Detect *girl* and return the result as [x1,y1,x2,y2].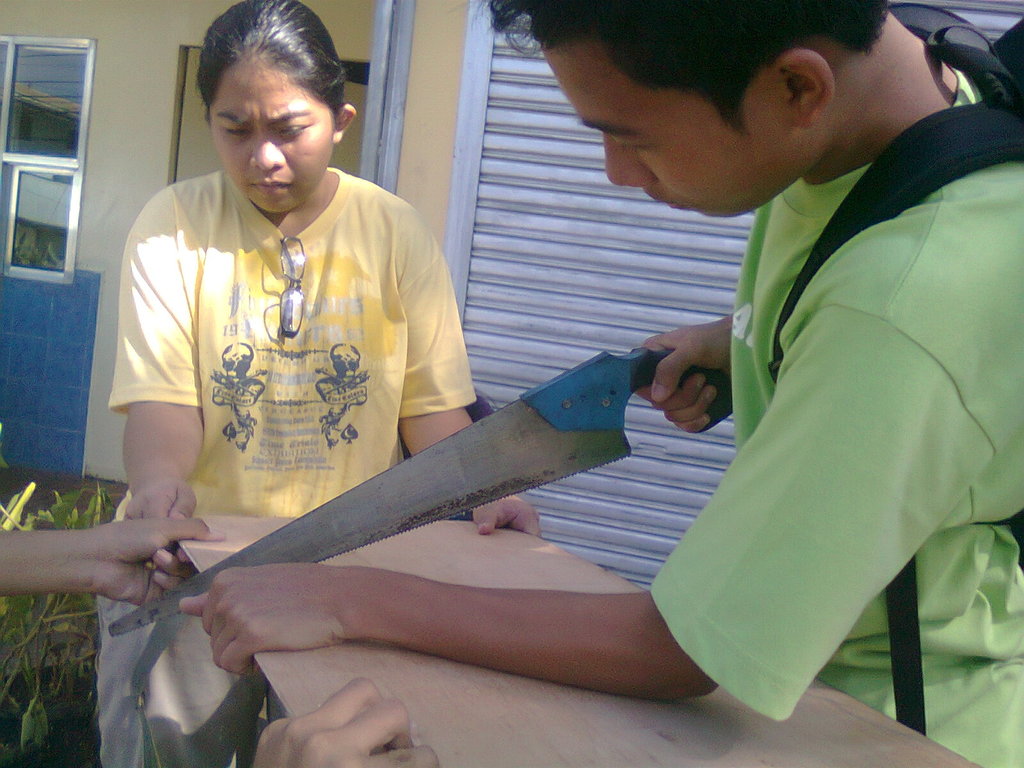
[98,0,544,767].
